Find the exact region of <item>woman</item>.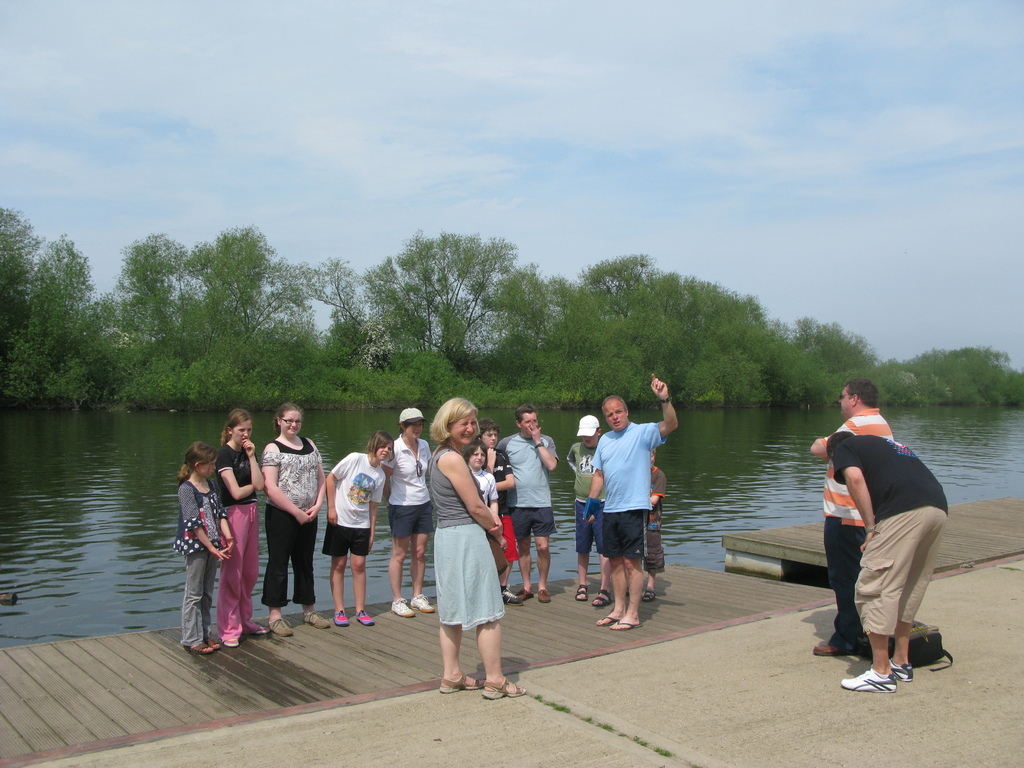
Exact region: 419,413,521,711.
